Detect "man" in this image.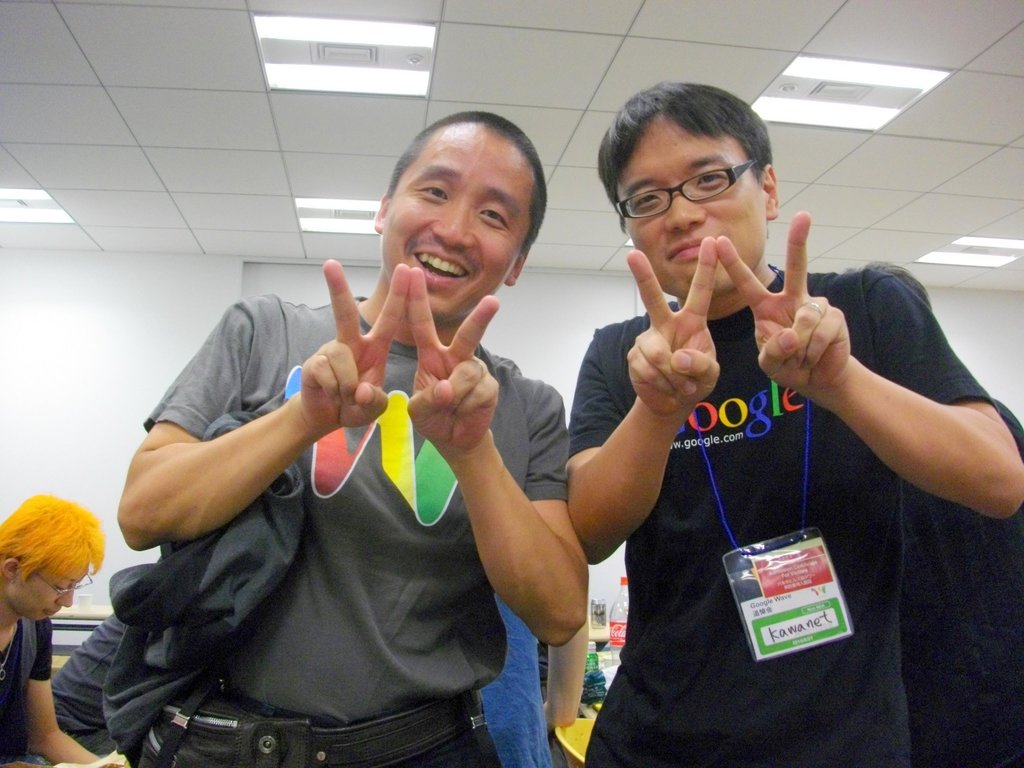
Detection: Rect(52, 614, 123, 756).
